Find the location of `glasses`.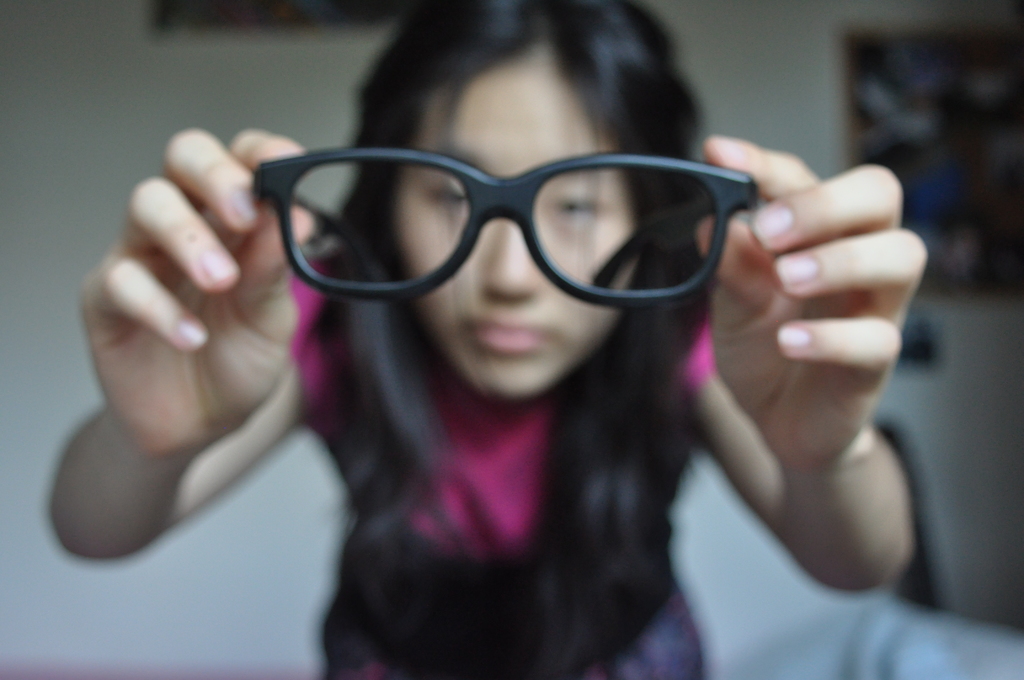
Location: crop(250, 146, 755, 309).
